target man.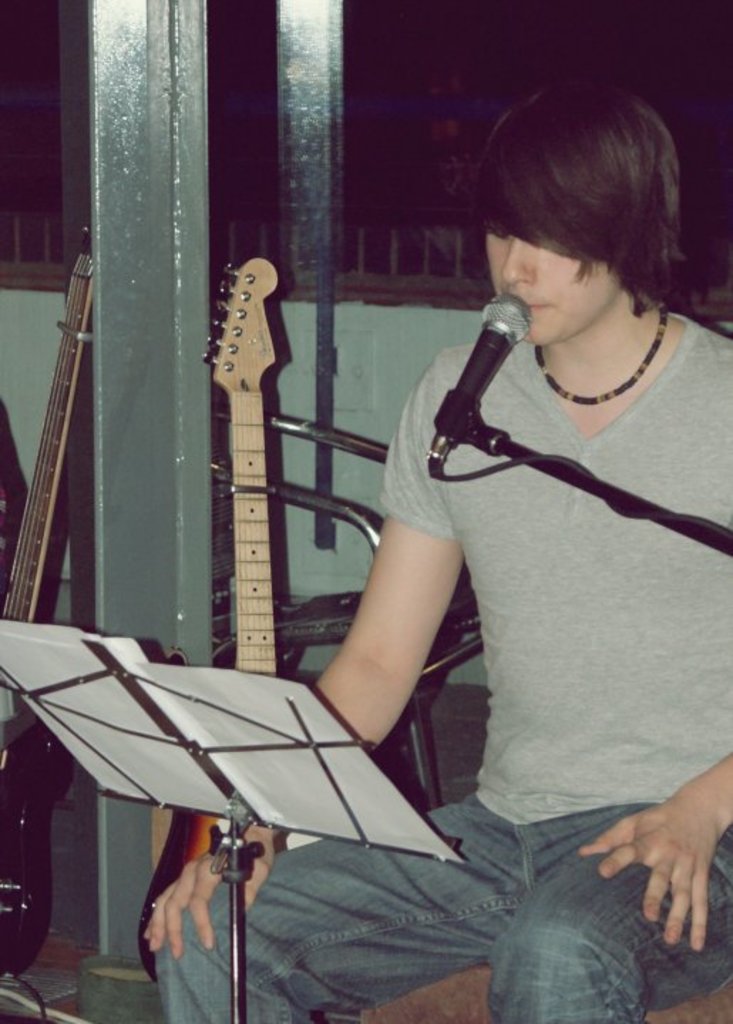
Target region: [149,67,732,1023].
